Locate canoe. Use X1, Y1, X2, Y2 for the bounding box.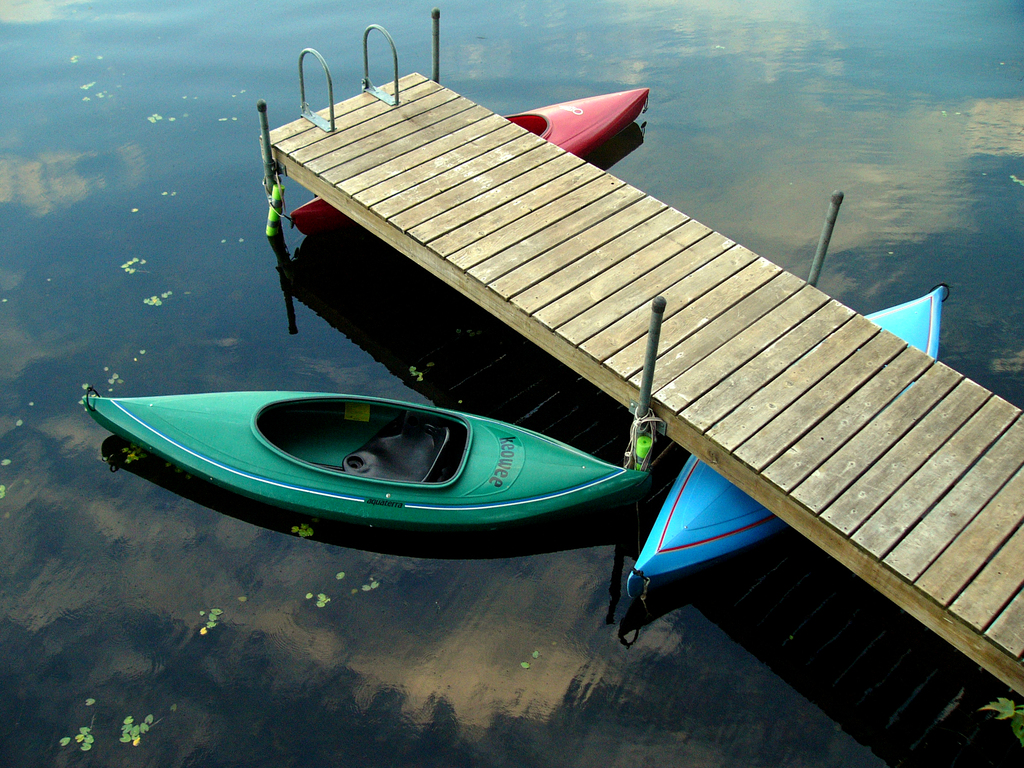
625, 282, 945, 598.
